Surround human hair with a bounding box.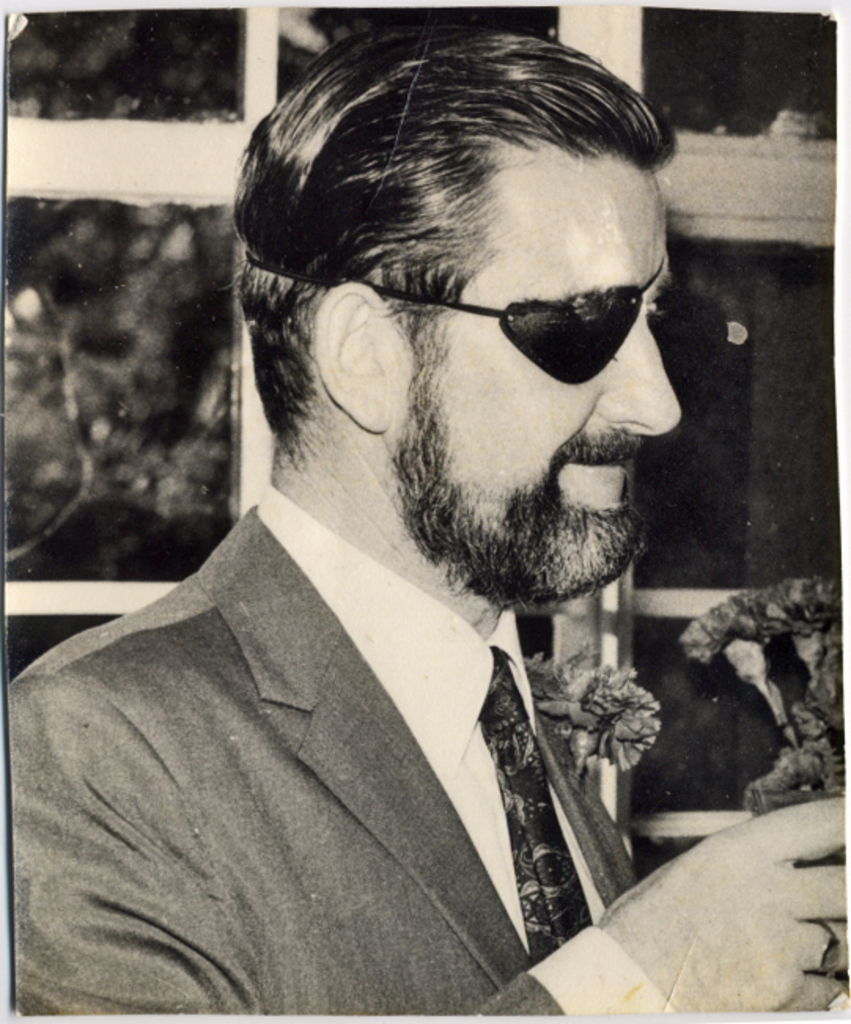
select_region(241, 2, 691, 426).
